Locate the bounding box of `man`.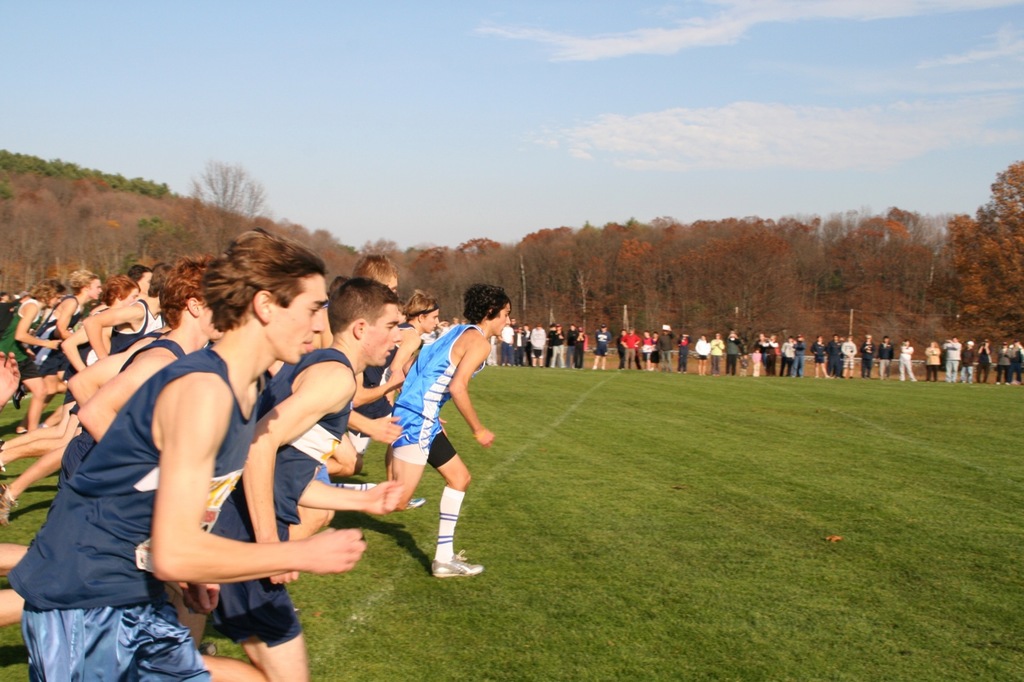
Bounding box: region(593, 324, 614, 371).
